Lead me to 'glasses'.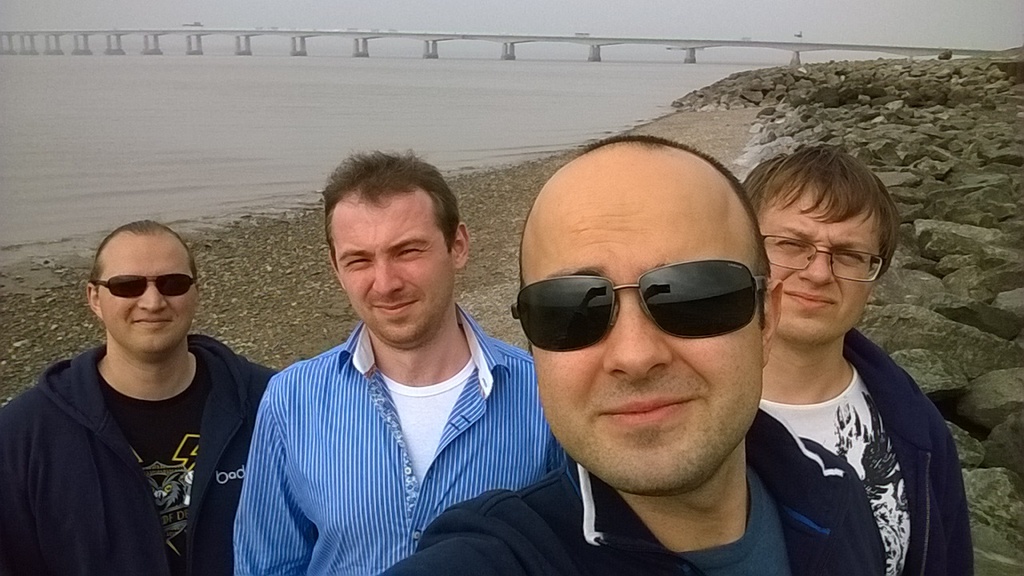
Lead to (779,235,896,277).
